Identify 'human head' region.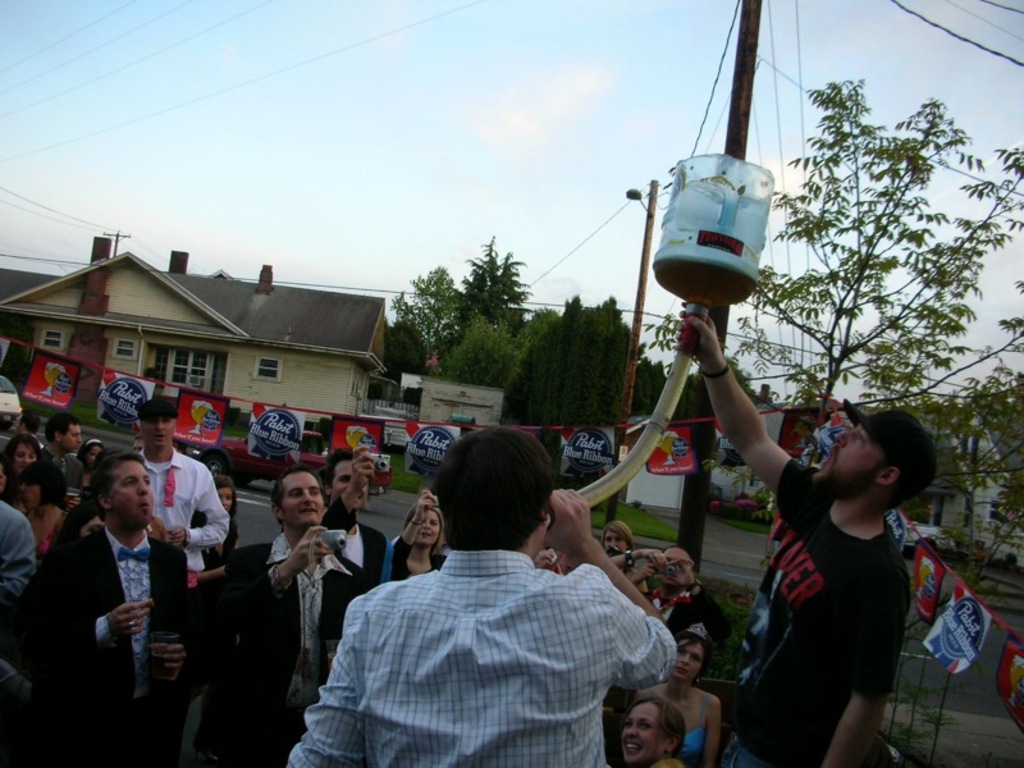
Region: x1=325, y1=449, x2=370, y2=511.
